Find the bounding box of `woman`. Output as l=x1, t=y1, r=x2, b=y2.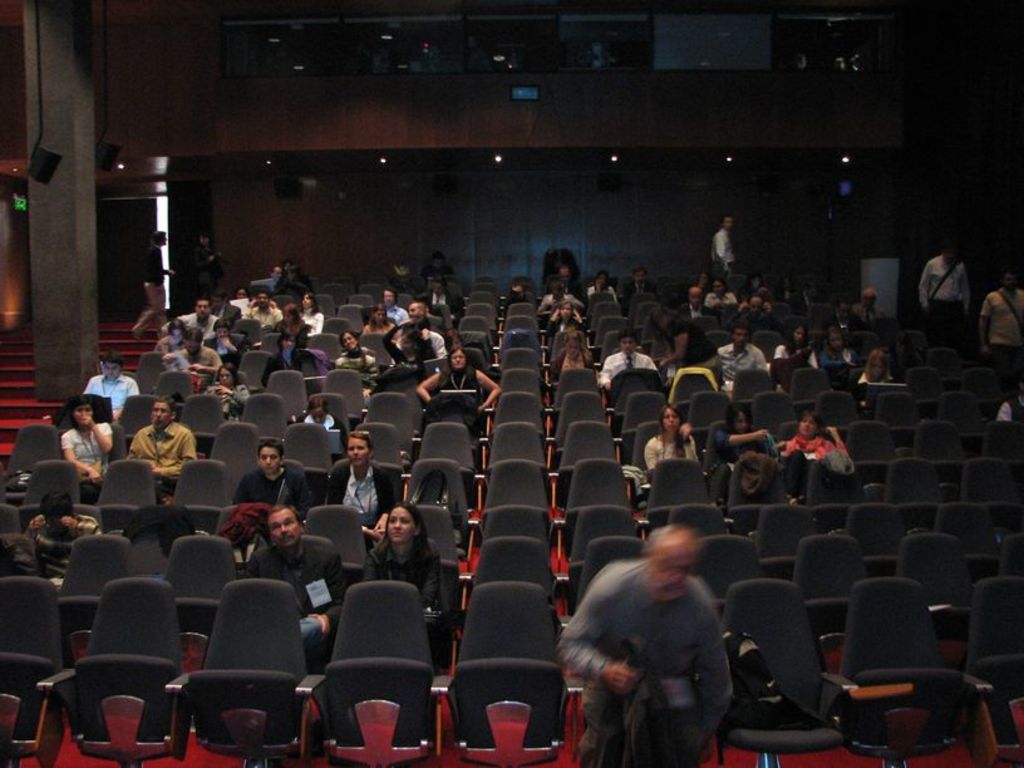
l=768, t=324, r=812, b=371.
